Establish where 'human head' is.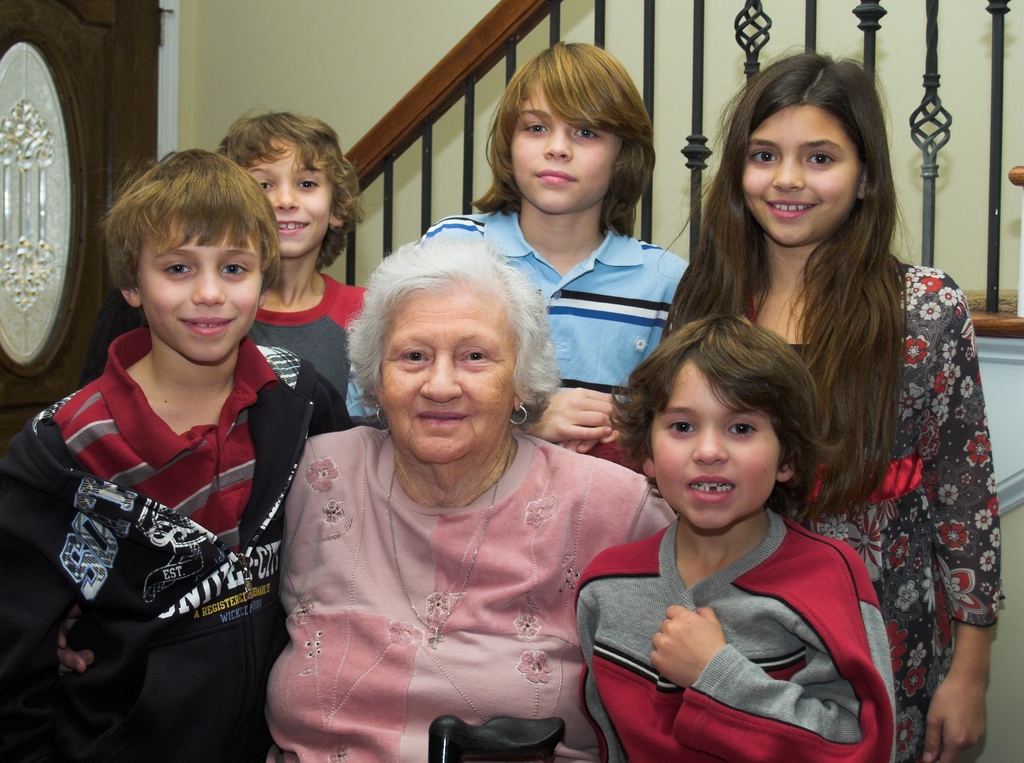
Established at rect(216, 103, 368, 270).
